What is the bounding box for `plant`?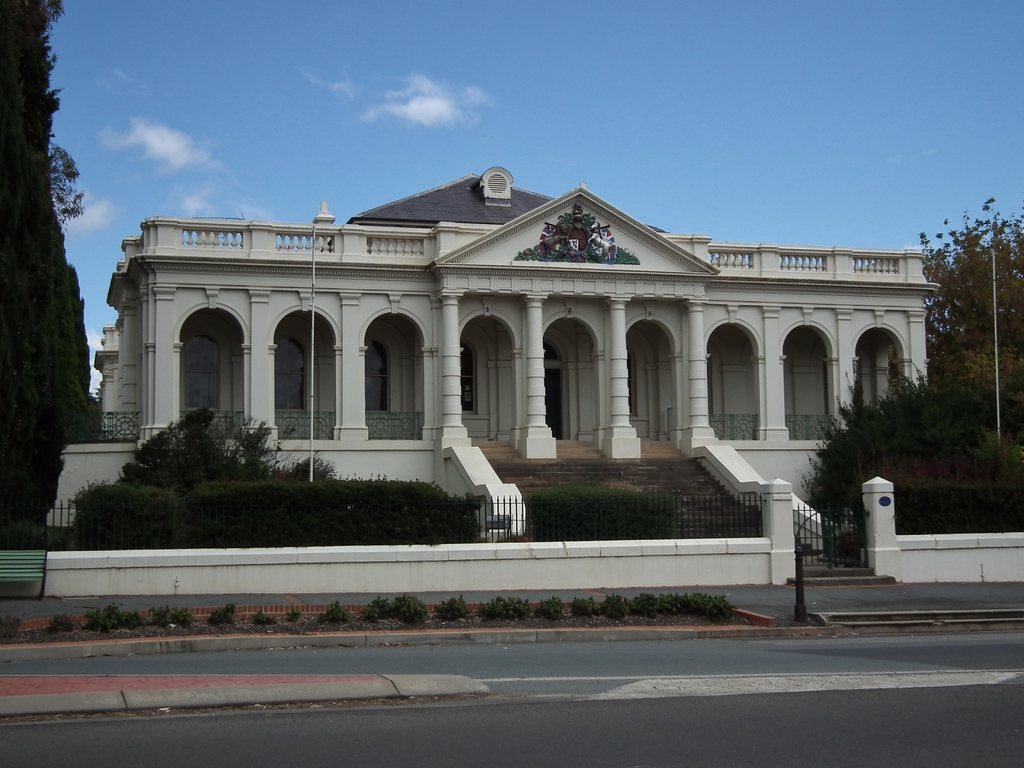
364 591 381 624.
